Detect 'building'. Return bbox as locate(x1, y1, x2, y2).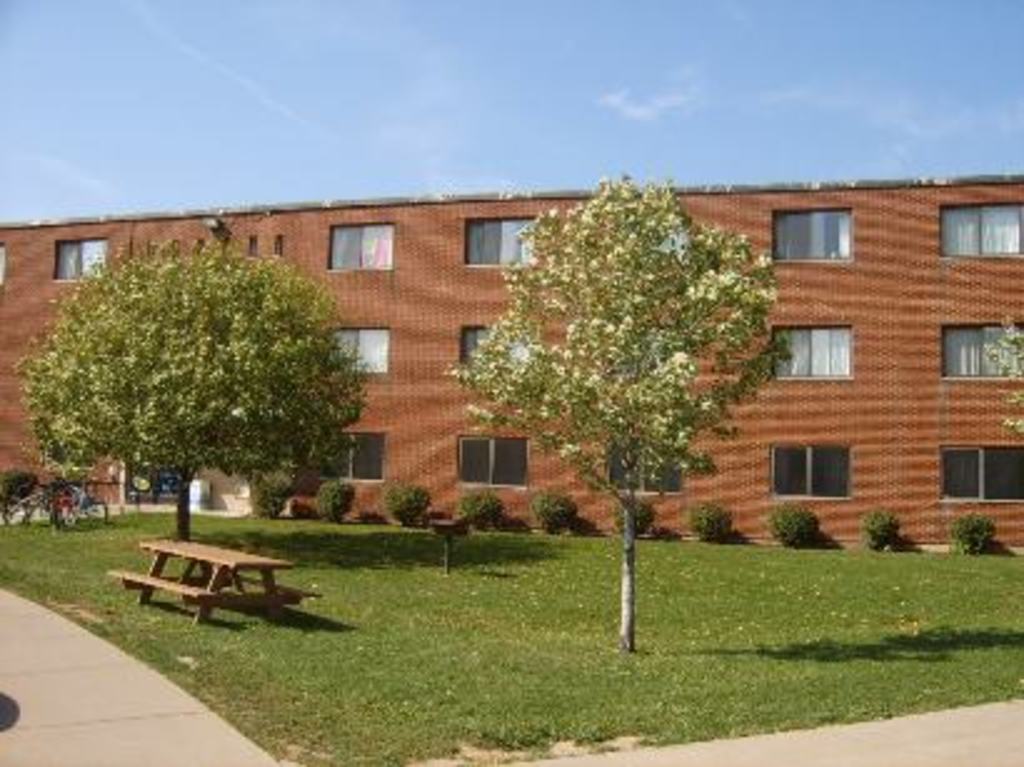
locate(0, 177, 1022, 555).
